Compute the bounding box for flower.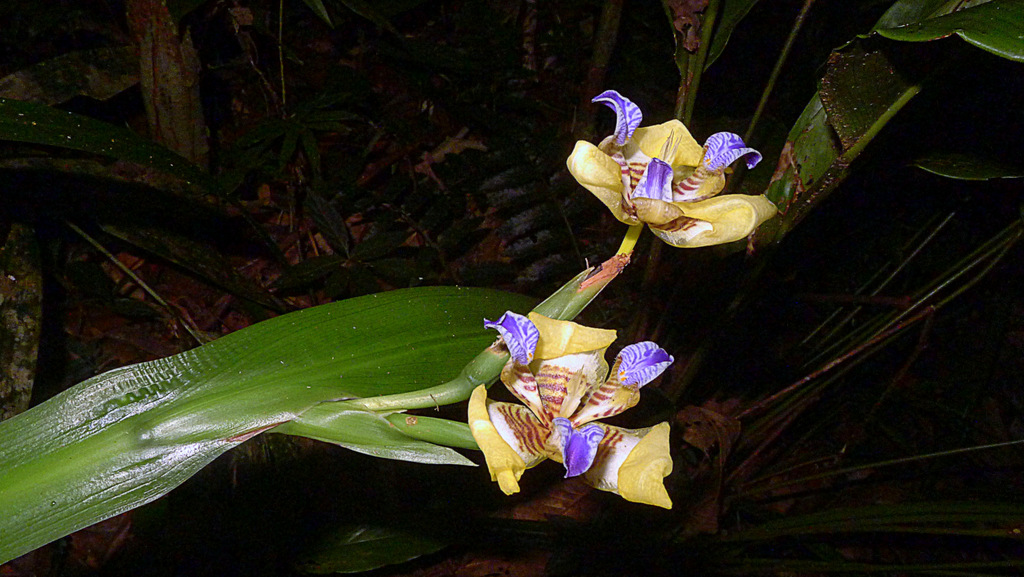
(left=564, top=82, right=776, bottom=251).
